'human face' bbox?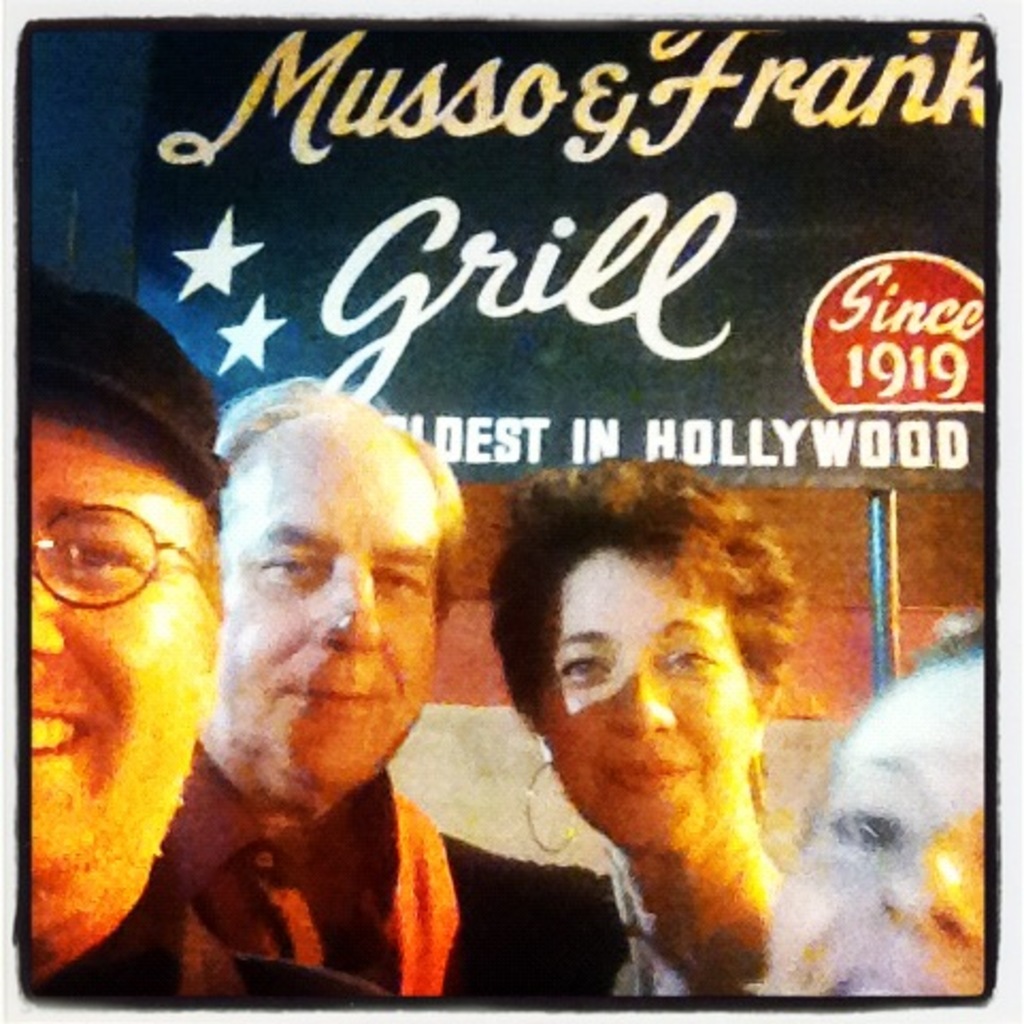
left=30, top=409, right=219, bottom=932
